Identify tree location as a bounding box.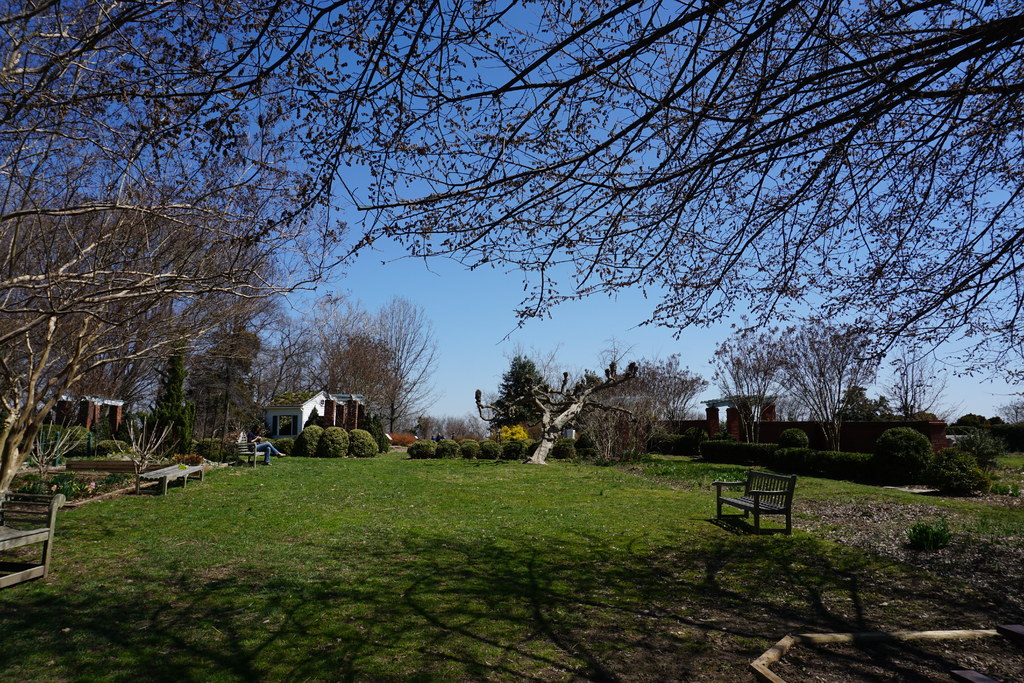
(x1=362, y1=412, x2=395, y2=446).
